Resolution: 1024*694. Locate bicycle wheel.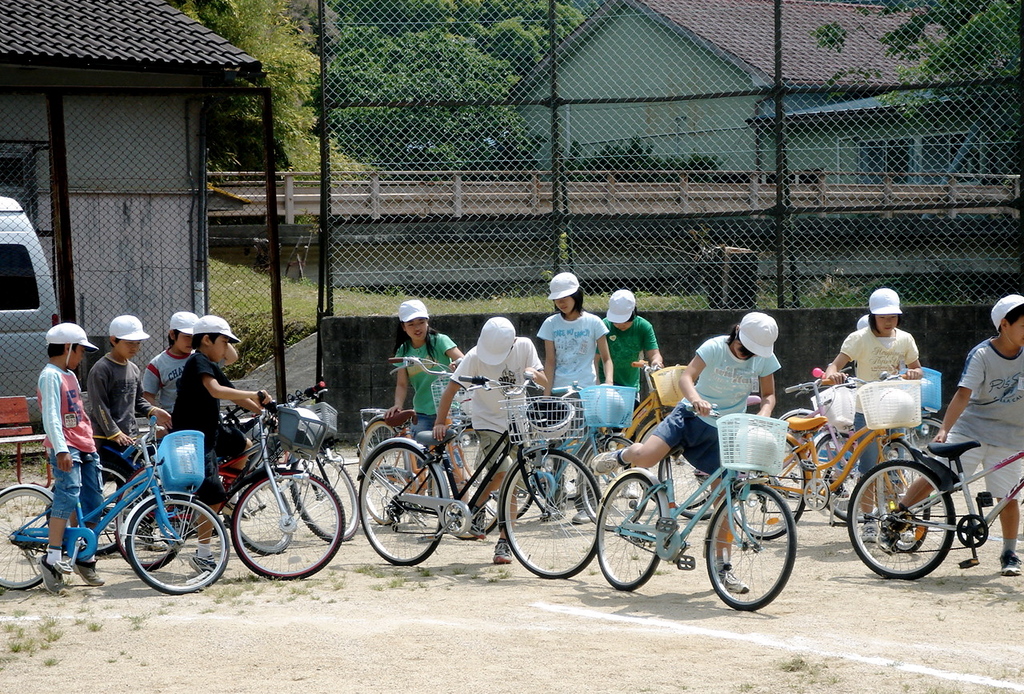
left=655, top=446, right=720, bottom=520.
